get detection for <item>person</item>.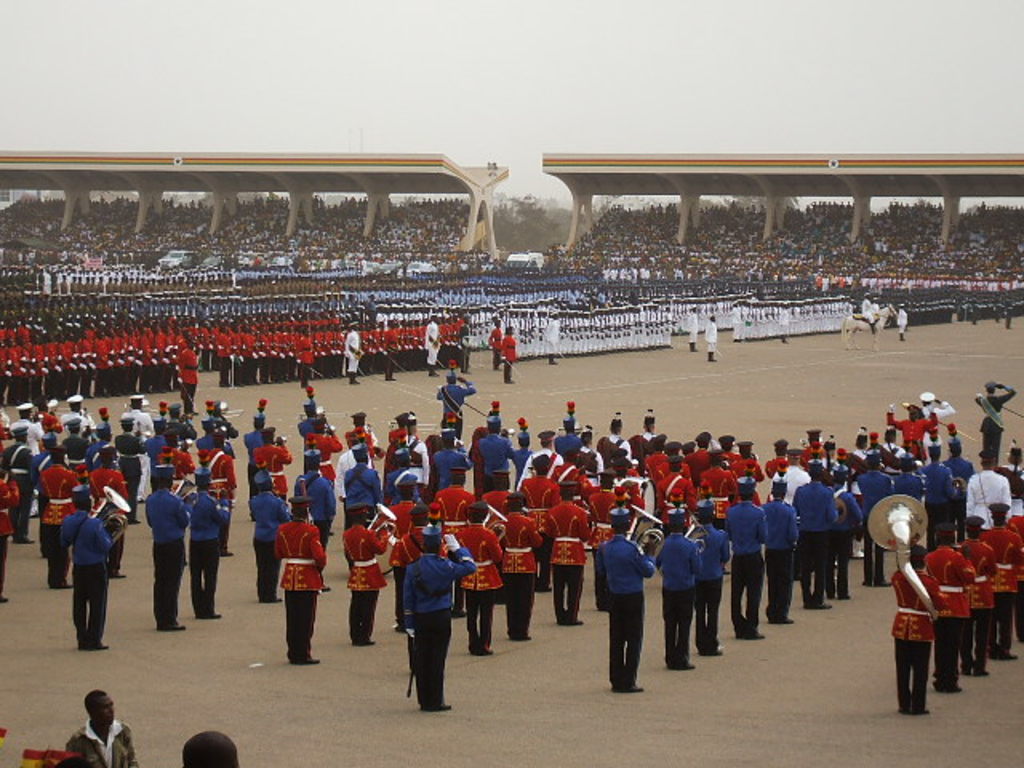
Detection: bbox(64, 691, 128, 766).
